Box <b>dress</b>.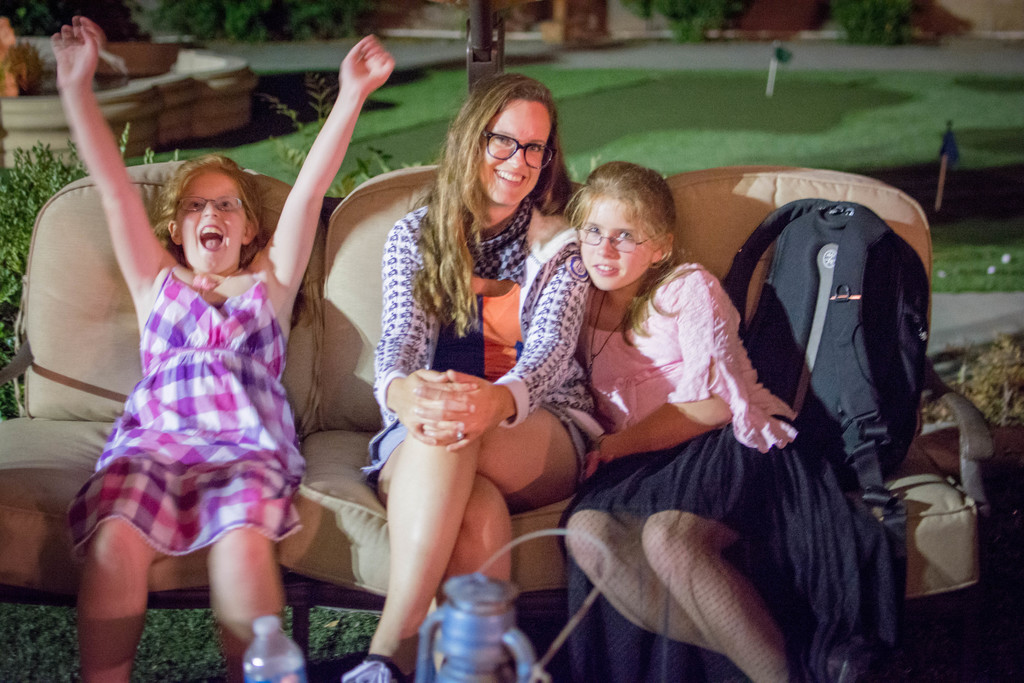
(x1=65, y1=267, x2=287, y2=543).
